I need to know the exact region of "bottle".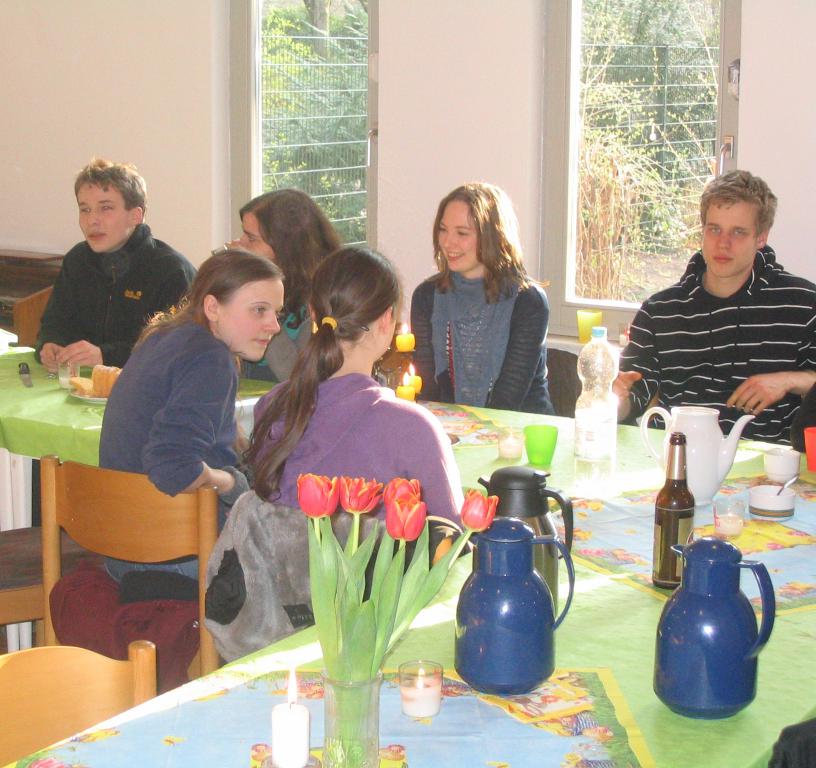
Region: rect(562, 326, 624, 467).
